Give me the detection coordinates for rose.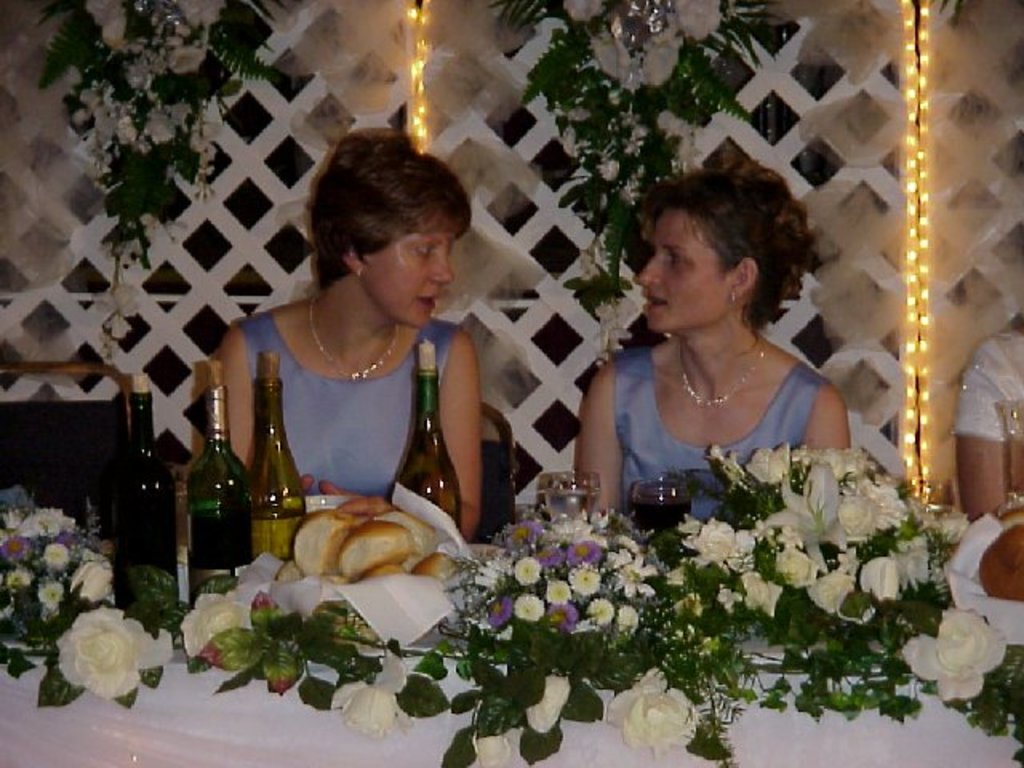
bbox=(326, 680, 408, 741).
